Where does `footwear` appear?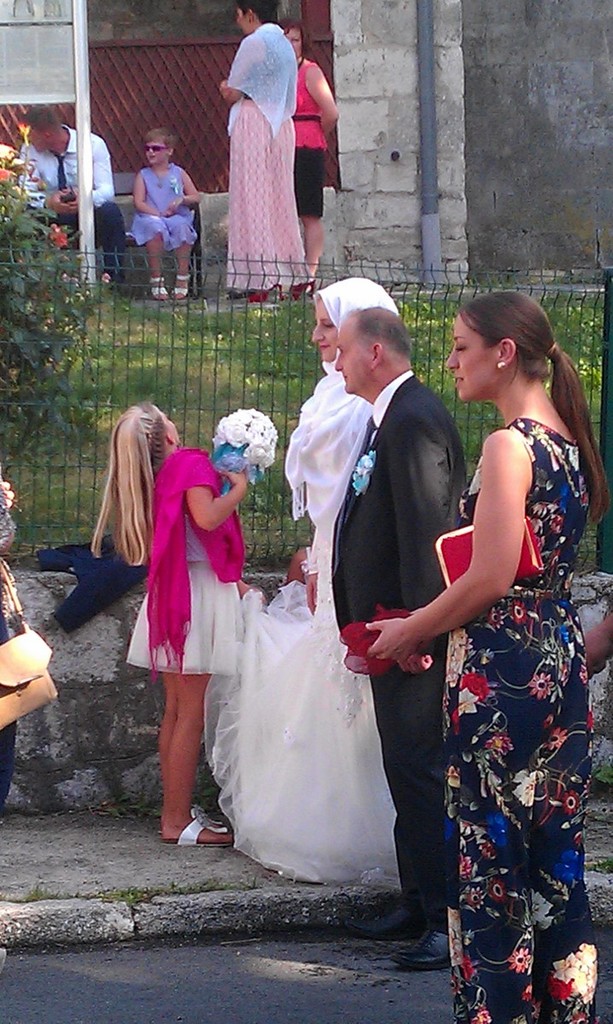
Appears at left=281, top=277, right=316, bottom=304.
